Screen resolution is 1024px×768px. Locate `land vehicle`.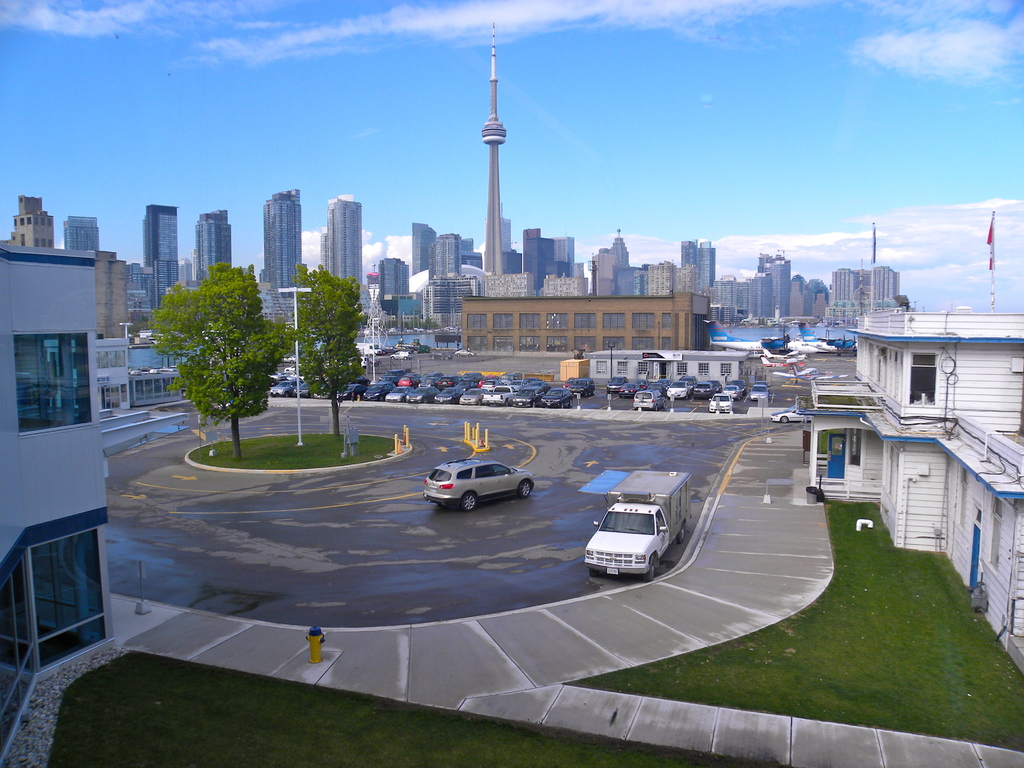
rect(379, 367, 409, 383).
